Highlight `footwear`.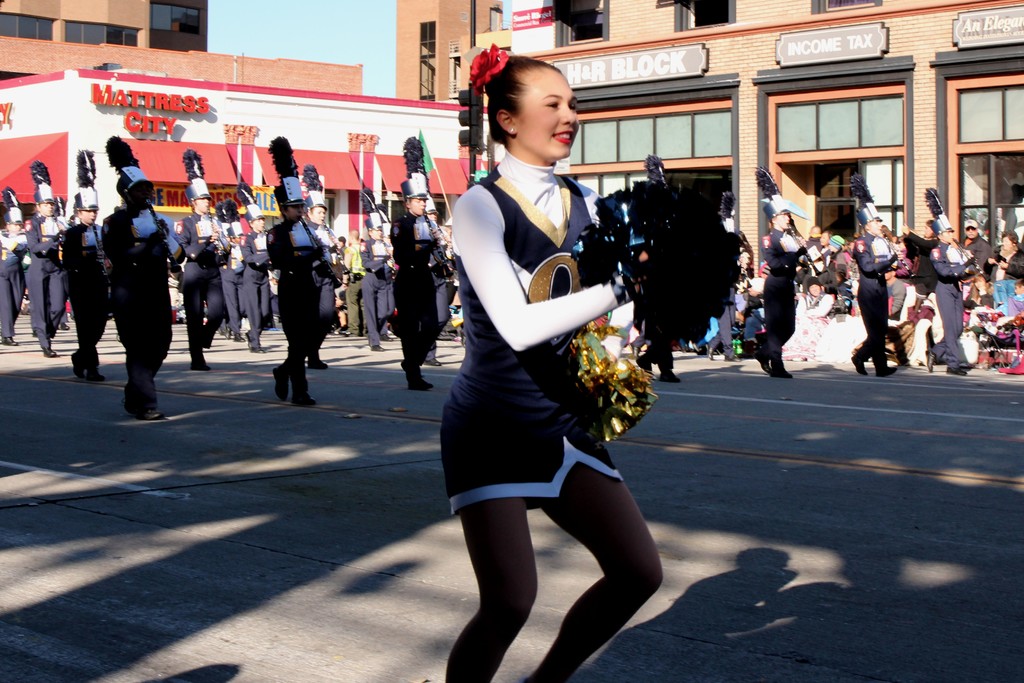
Highlighted region: locate(946, 366, 968, 377).
